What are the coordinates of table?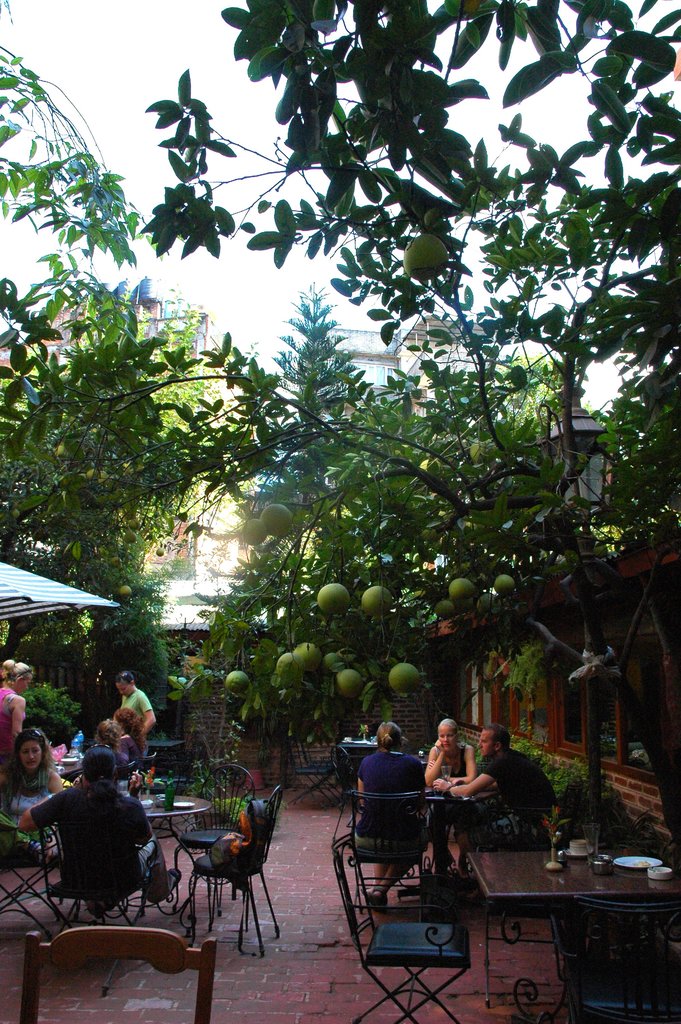
{"left": 61, "top": 748, "right": 86, "bottom": 783}.
